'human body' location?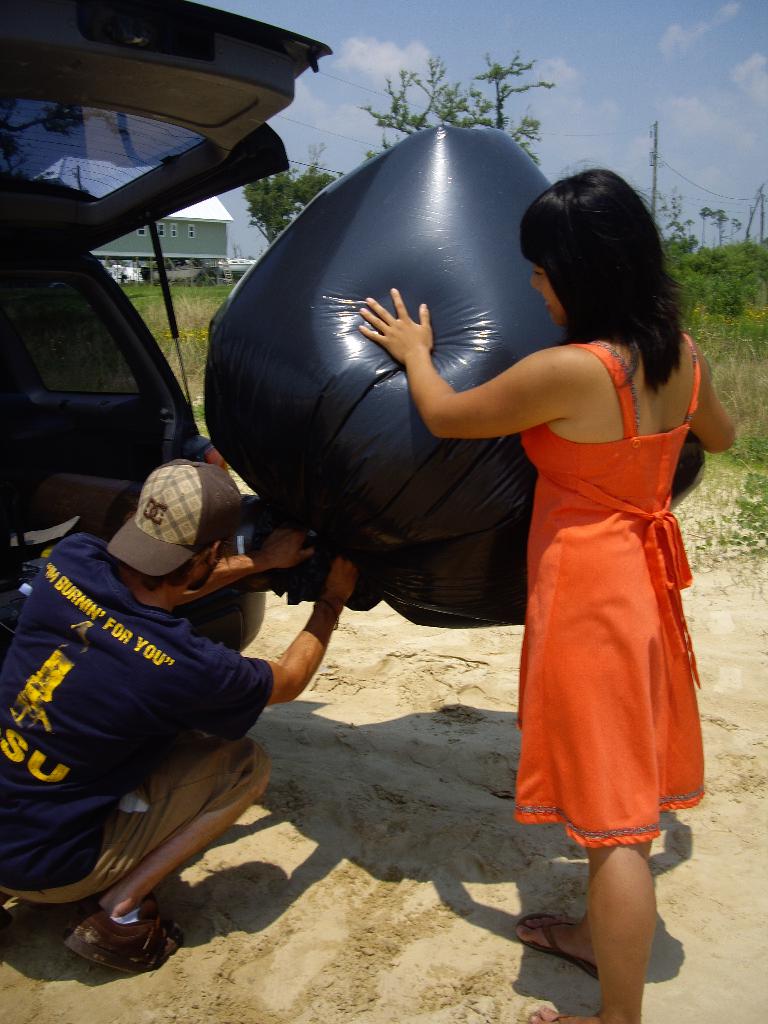
Rect(414, 184, 720, 984)
